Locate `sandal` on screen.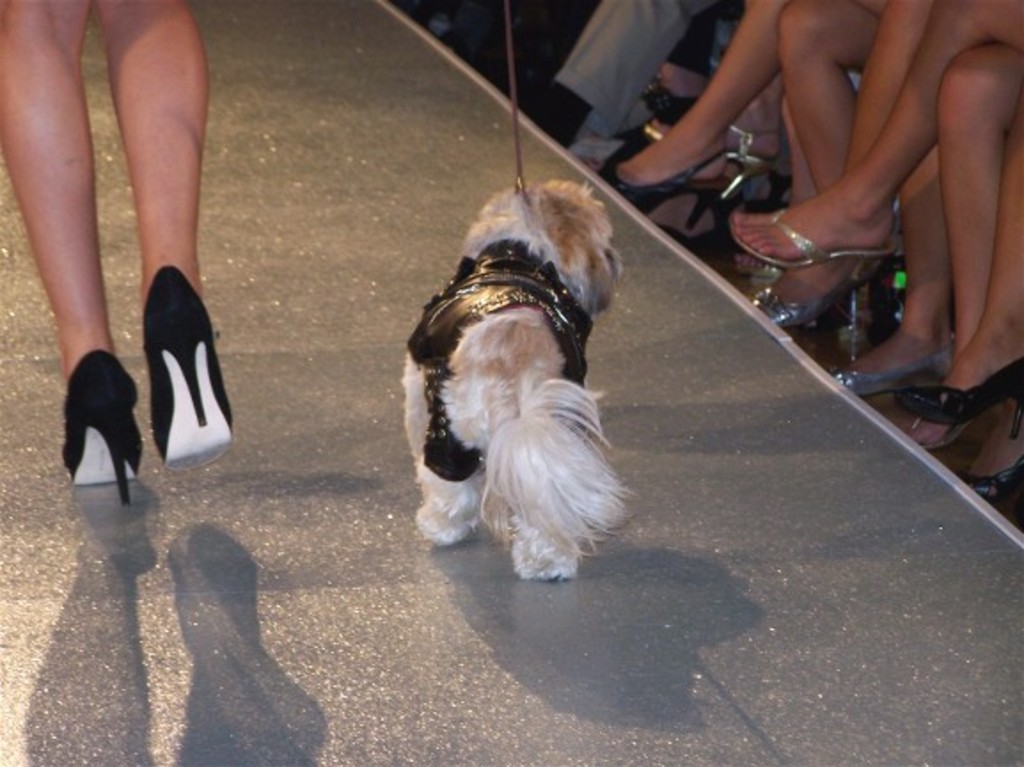
On screen at x1=43 y1=330 x2=140 y2=508.
